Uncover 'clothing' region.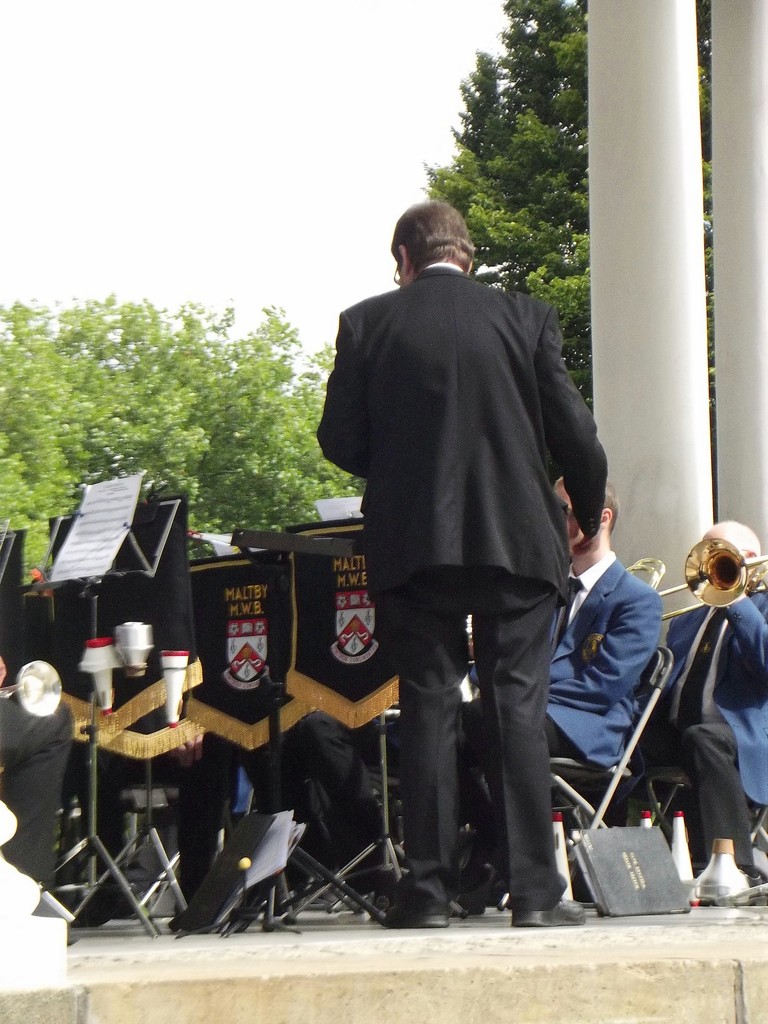
Uncovered: (left=466, top=550, right=668, bottom=909).
